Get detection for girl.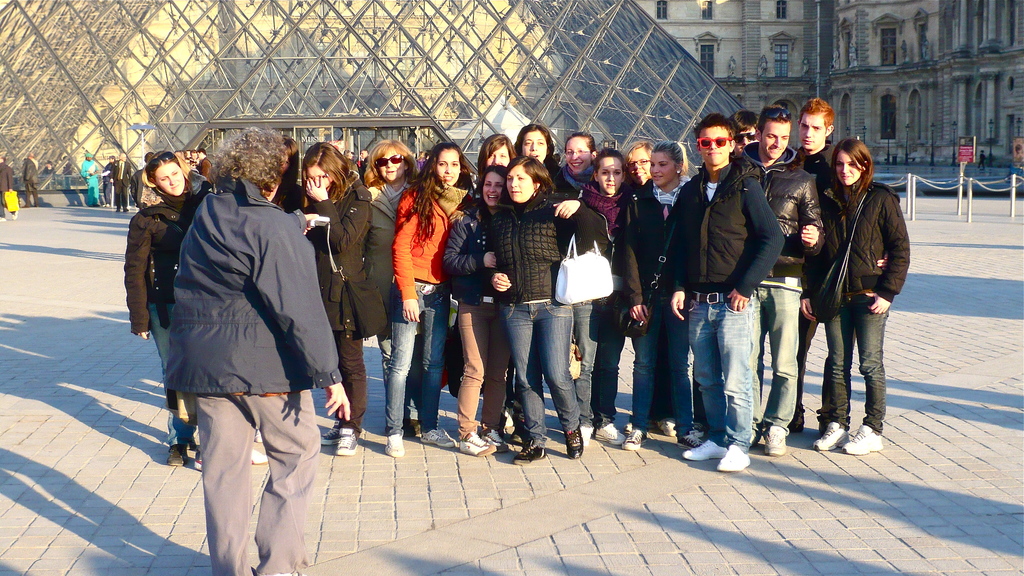
Detection: {"x1": 383, "y1": 139, "x2": 476, "y2": 456}.
